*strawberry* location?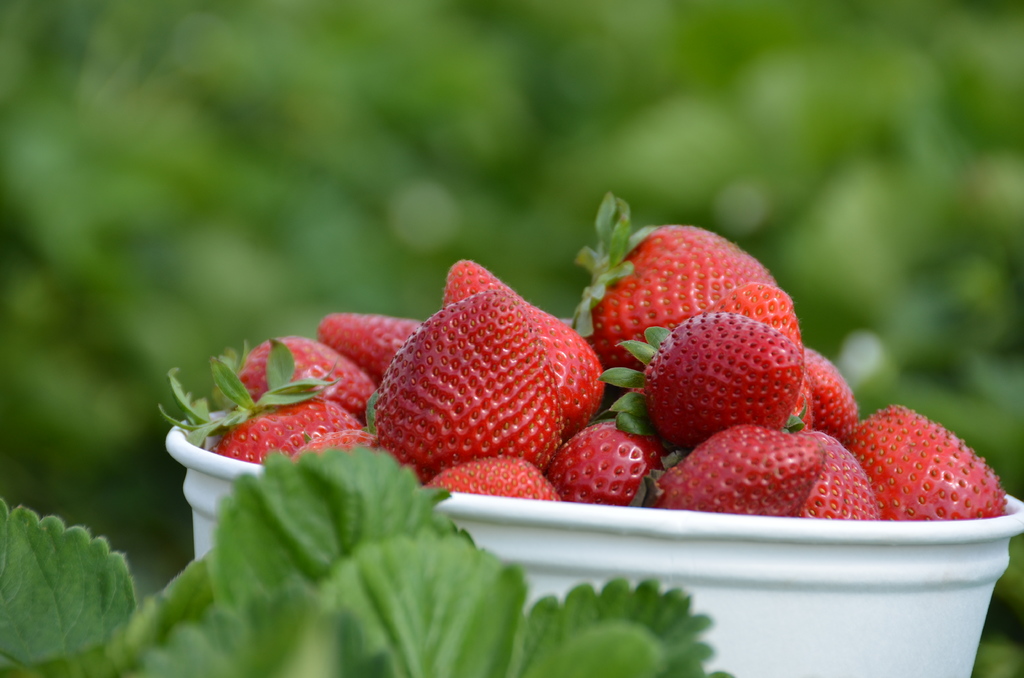
bbox=(425, 455, 561, 503)
